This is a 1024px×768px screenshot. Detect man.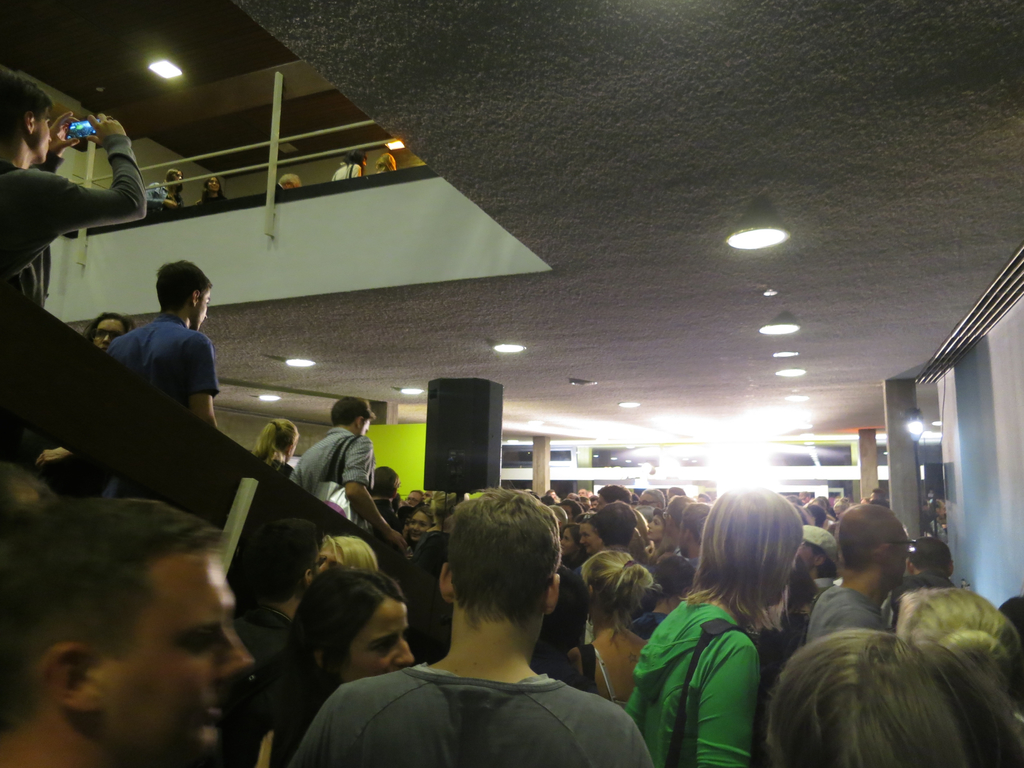
rect(904, 538, 957, 594).
